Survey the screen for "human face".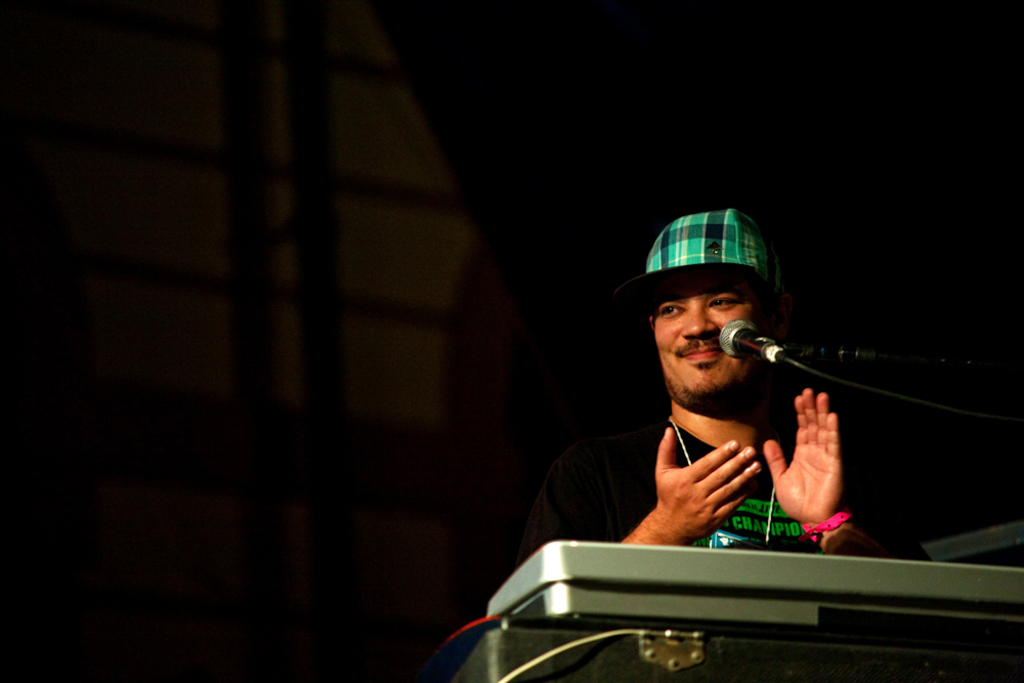
Survey found: (left=654, top=272, right=762, bottom=405).
